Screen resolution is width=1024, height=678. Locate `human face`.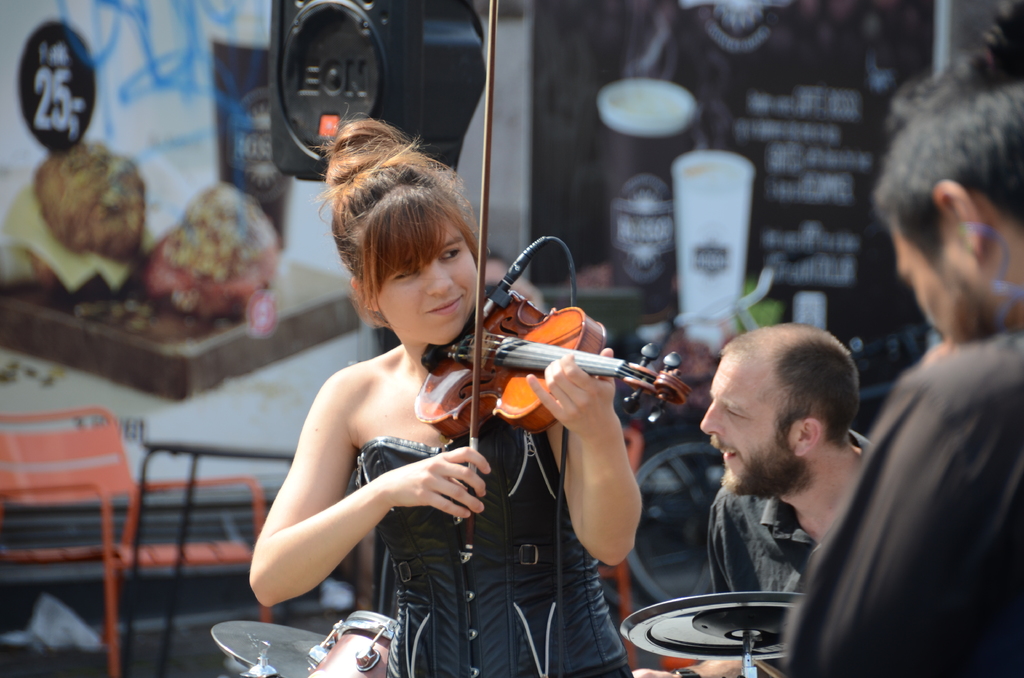
[x1=696, y1=357, x2=780, y2=489].
